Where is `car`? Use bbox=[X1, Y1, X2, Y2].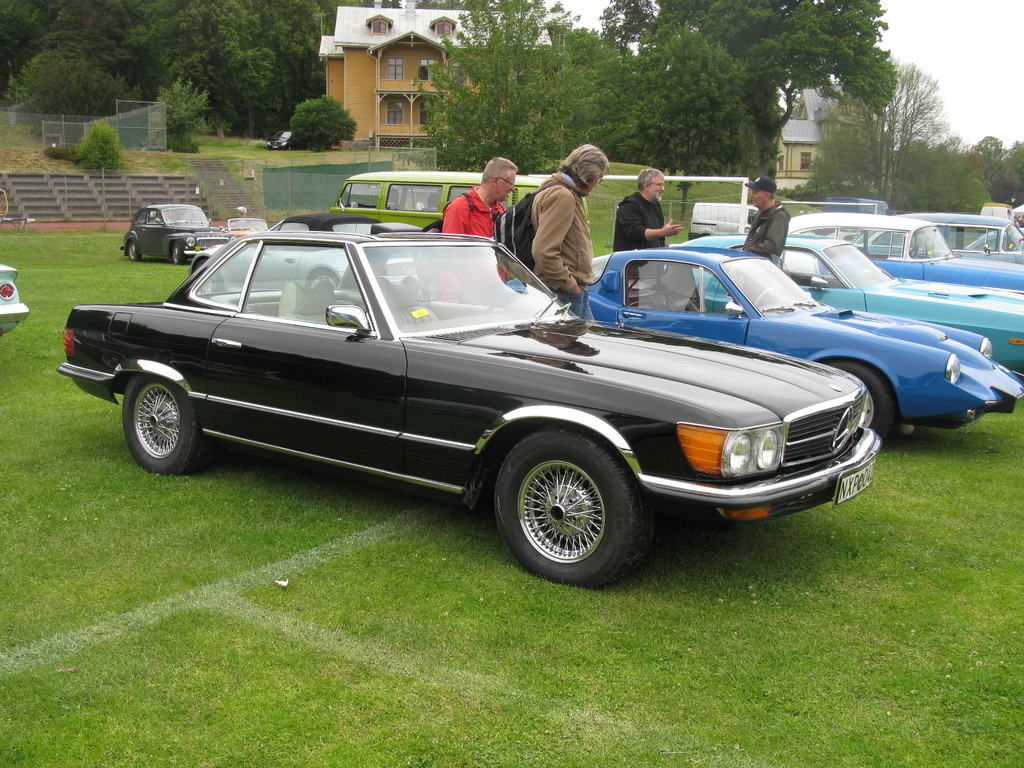
bbox=[215, 220, 269, 241].
